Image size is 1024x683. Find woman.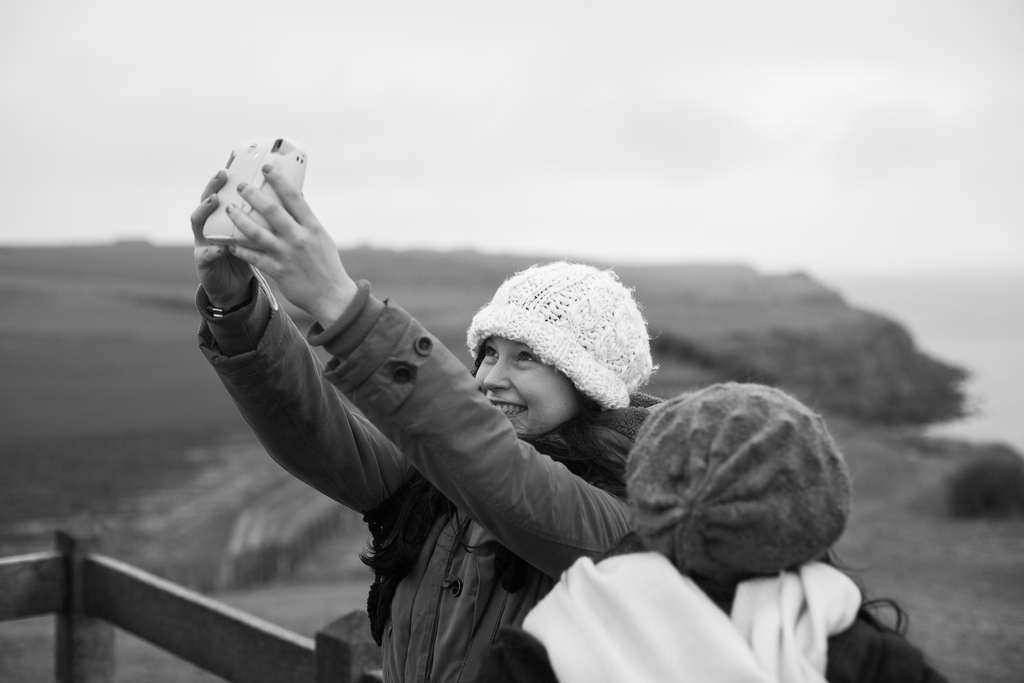
detection(468, 375, 955, 682).
